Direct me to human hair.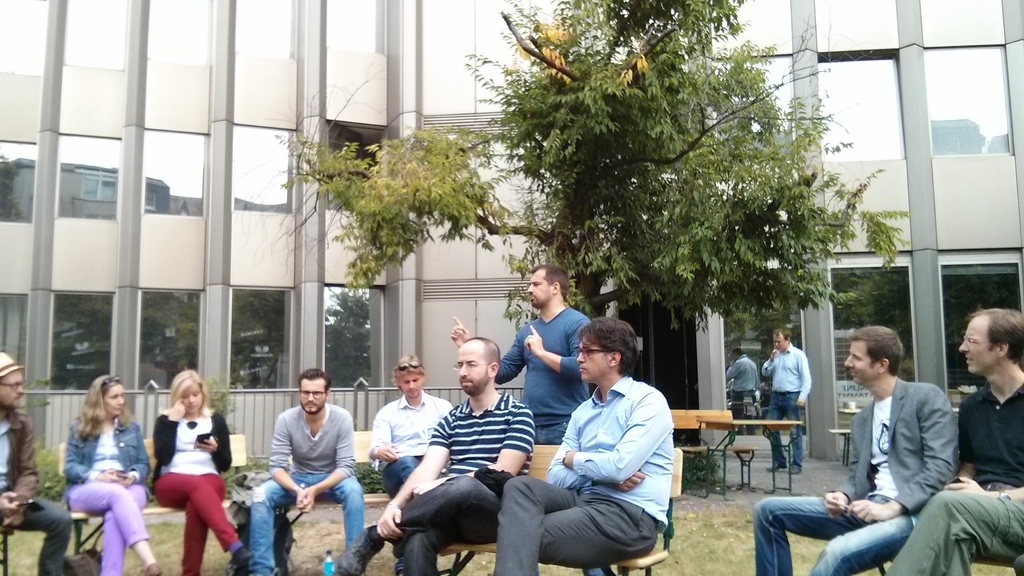
Direction: 299 367 332 388.
